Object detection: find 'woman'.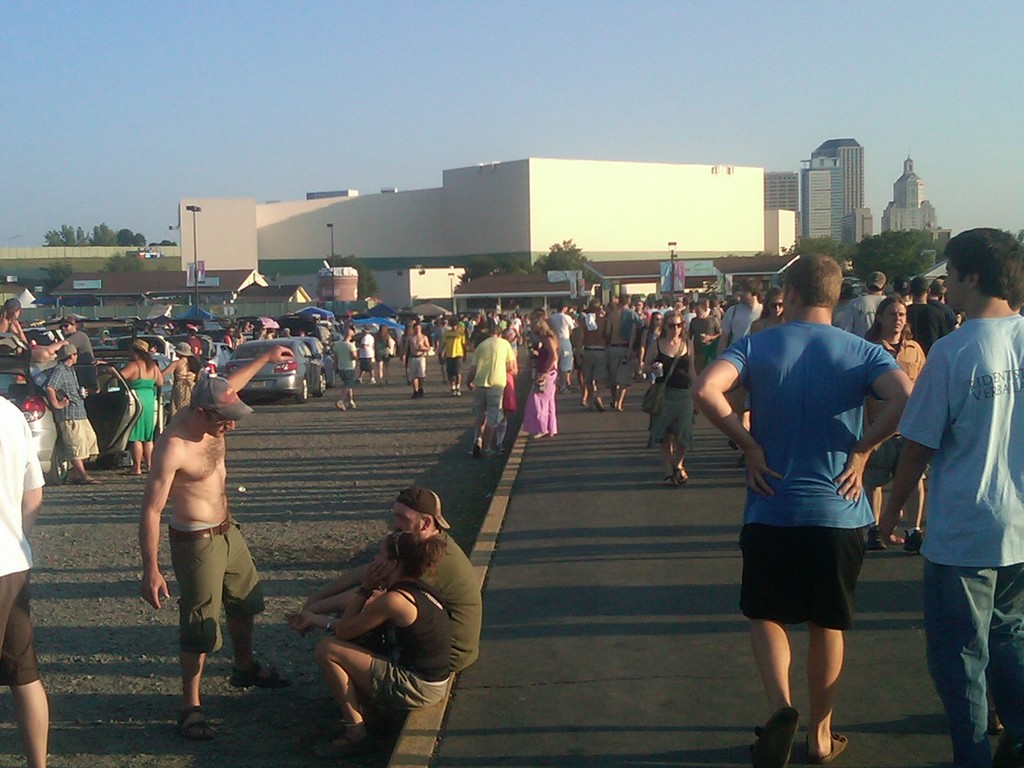
(left=747, top=287, right=792, bottom=339).
